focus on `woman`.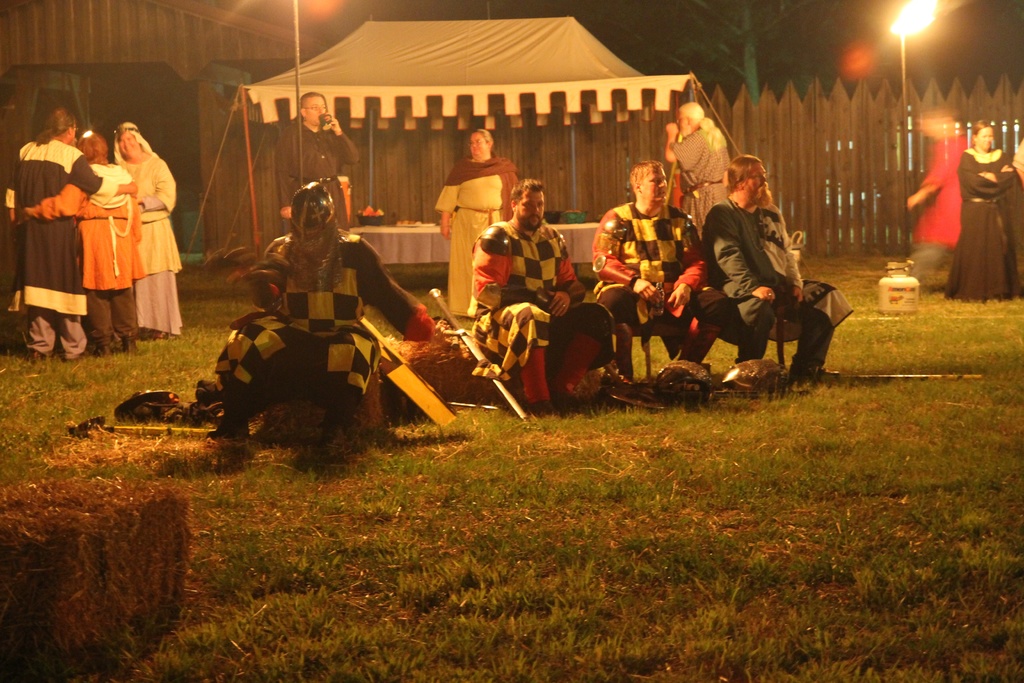
Focused at 106:123:180:338.
